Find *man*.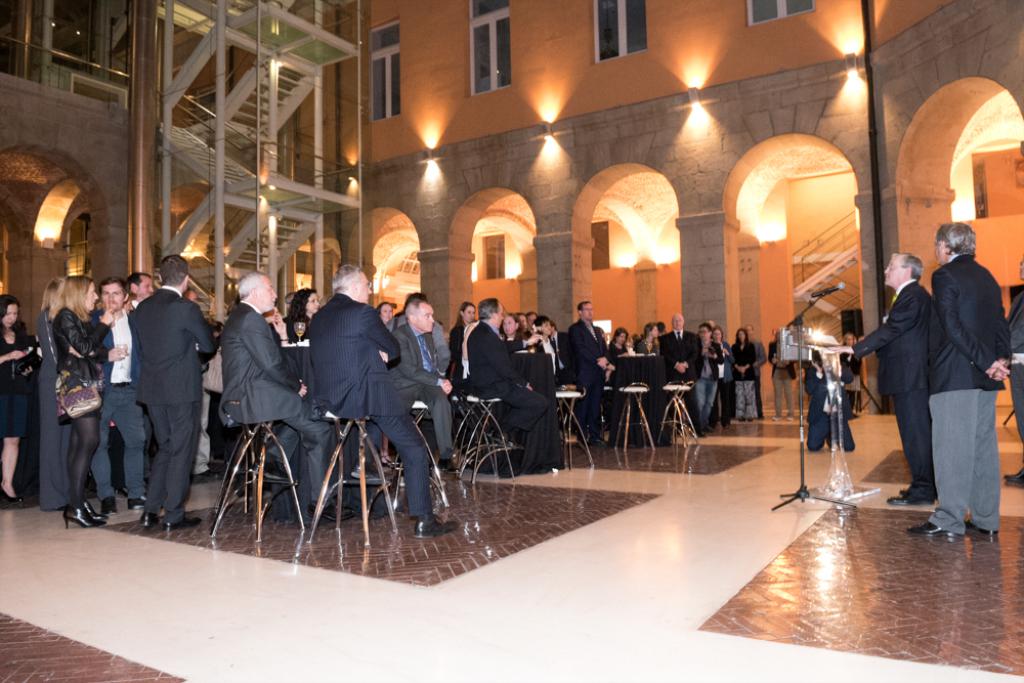
bbox=(464, 291, 566, 472).
